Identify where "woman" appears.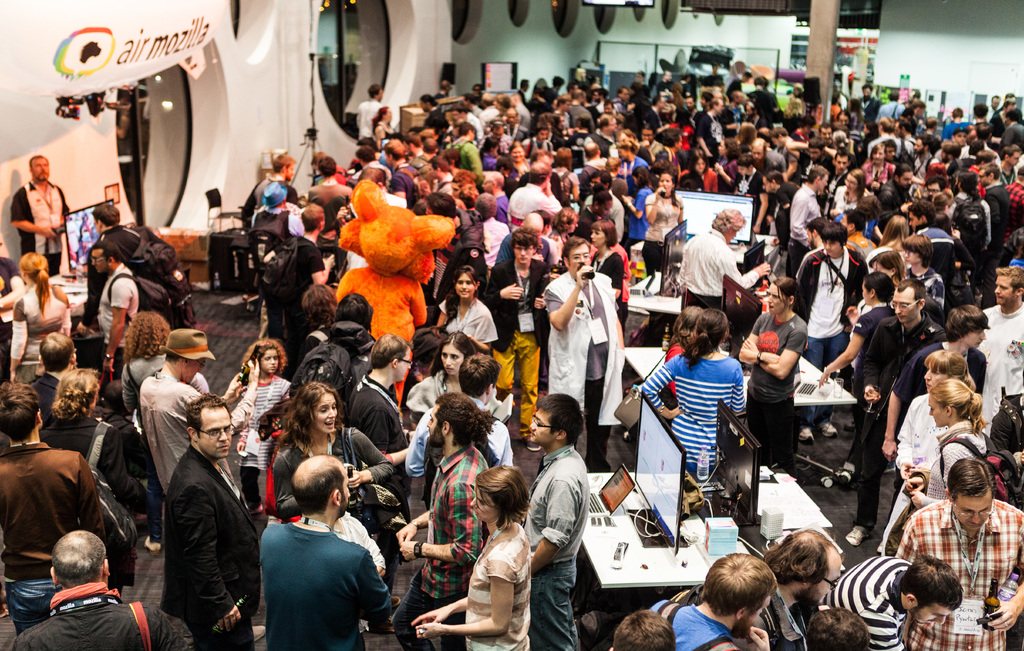
Appears at BBox(546, 204, 578, 264).
